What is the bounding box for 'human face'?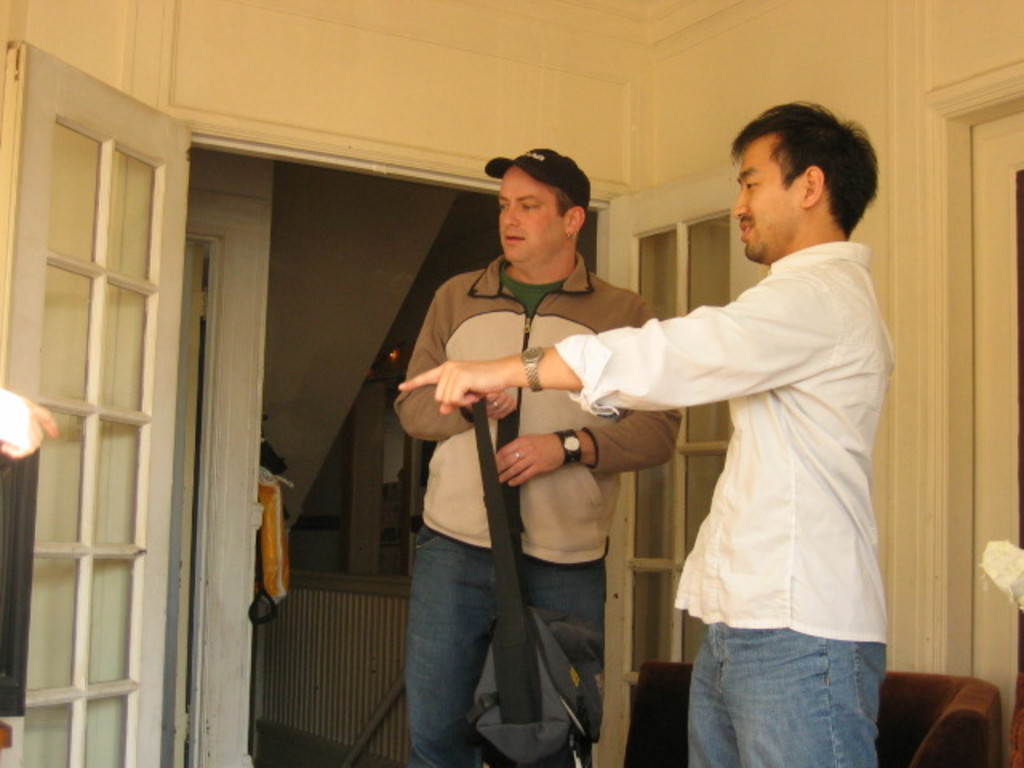
<bbox>498, 166, 565, 262</bbox>.
